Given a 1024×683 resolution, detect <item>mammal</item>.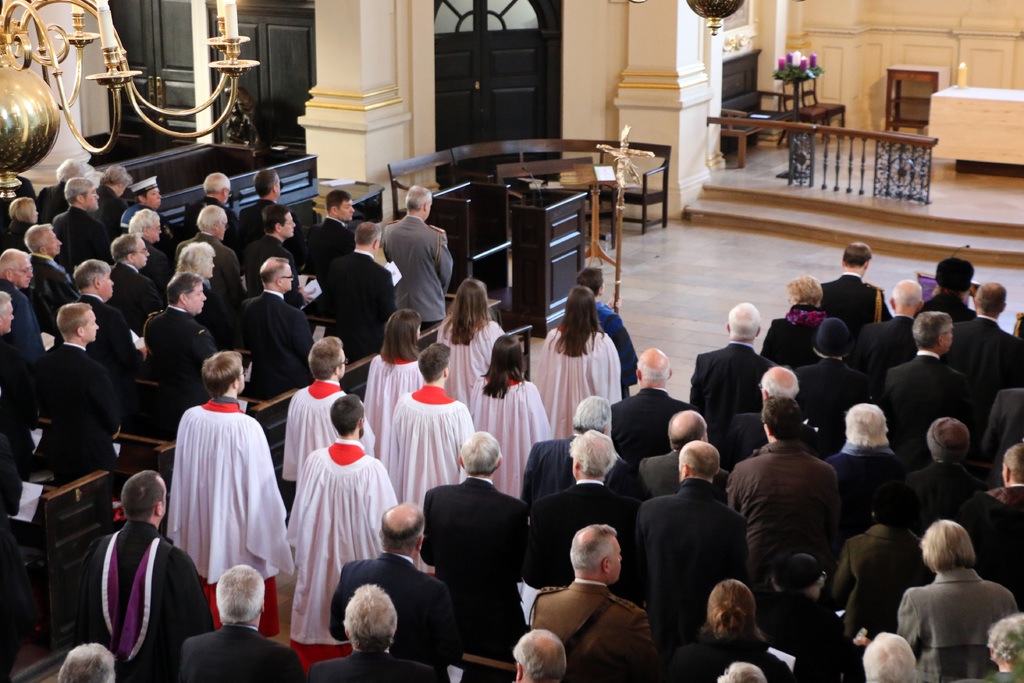
BBox(525, 519, 659, 682).
